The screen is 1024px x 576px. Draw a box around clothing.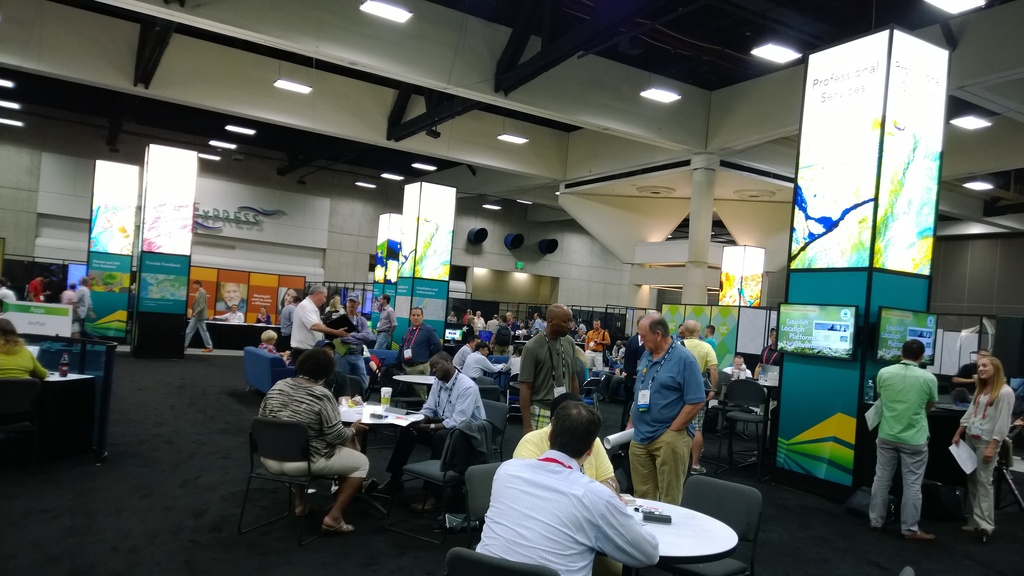
485, 317, 499, 328.
